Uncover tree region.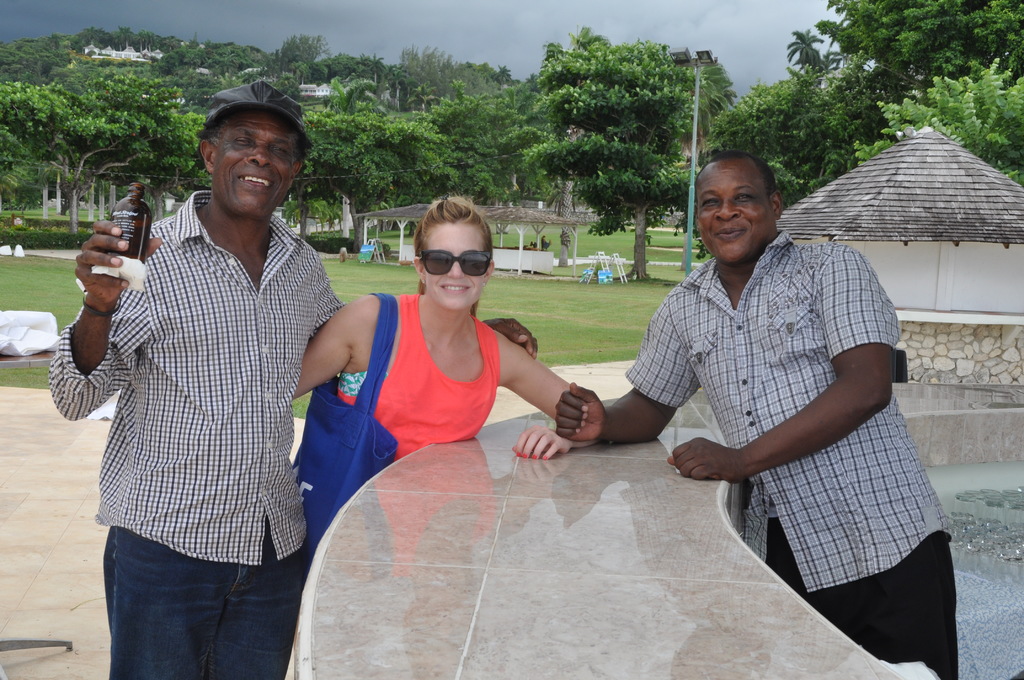
Uncovered: locate(678, 65, 737, 160).
